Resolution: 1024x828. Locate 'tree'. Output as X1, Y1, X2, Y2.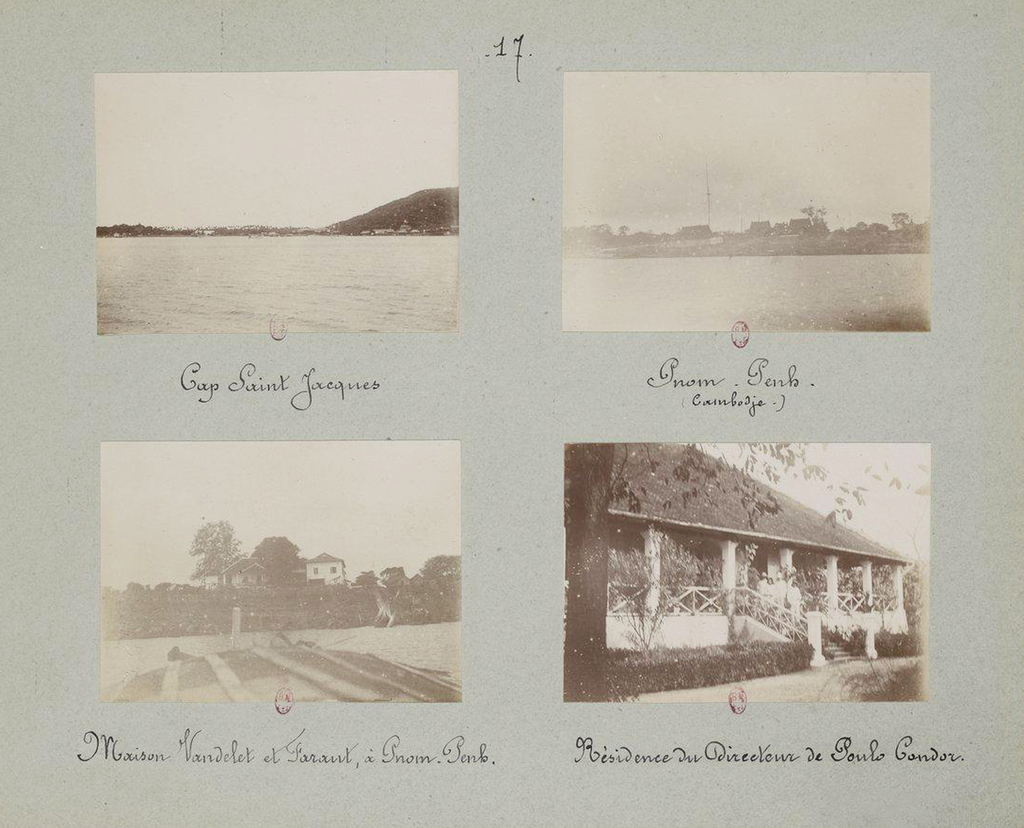
380, 563, 404, 584.
